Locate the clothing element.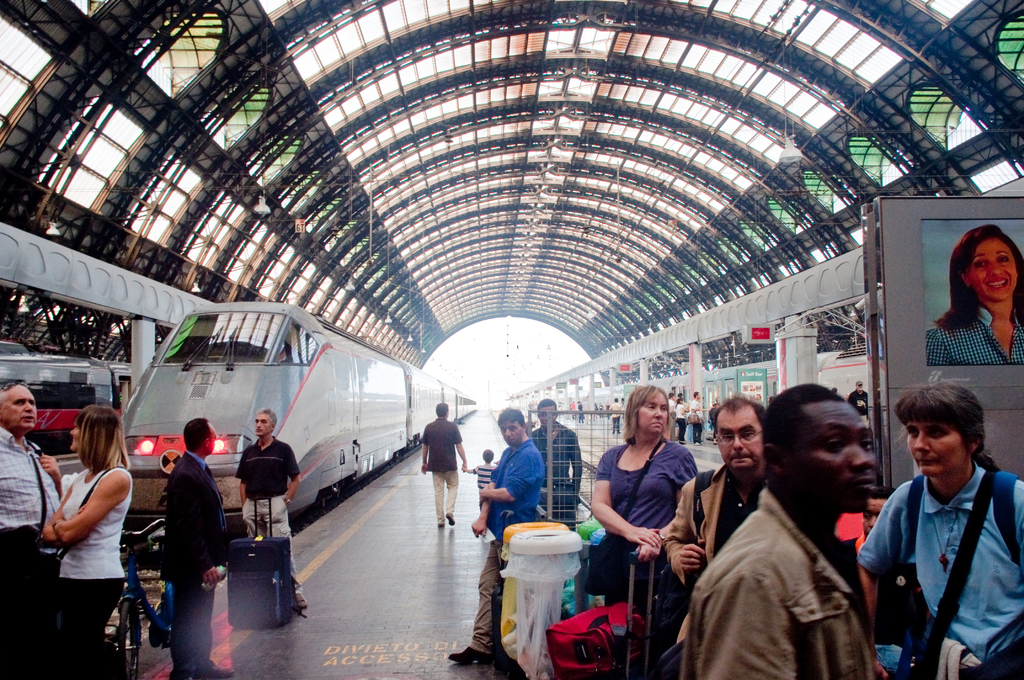
Element bbox: bbox=[927, 302, 1023, 366].
